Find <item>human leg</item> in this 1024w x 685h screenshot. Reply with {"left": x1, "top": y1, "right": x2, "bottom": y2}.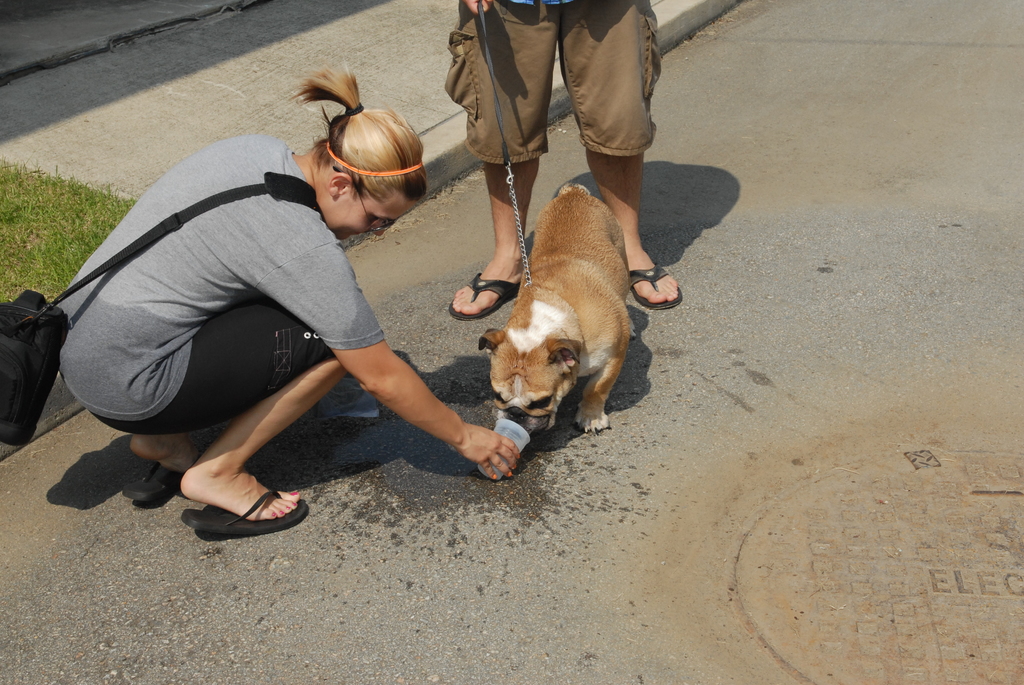
{"left": 556, "top": 0, "right": 682, "bottom": 312}.
